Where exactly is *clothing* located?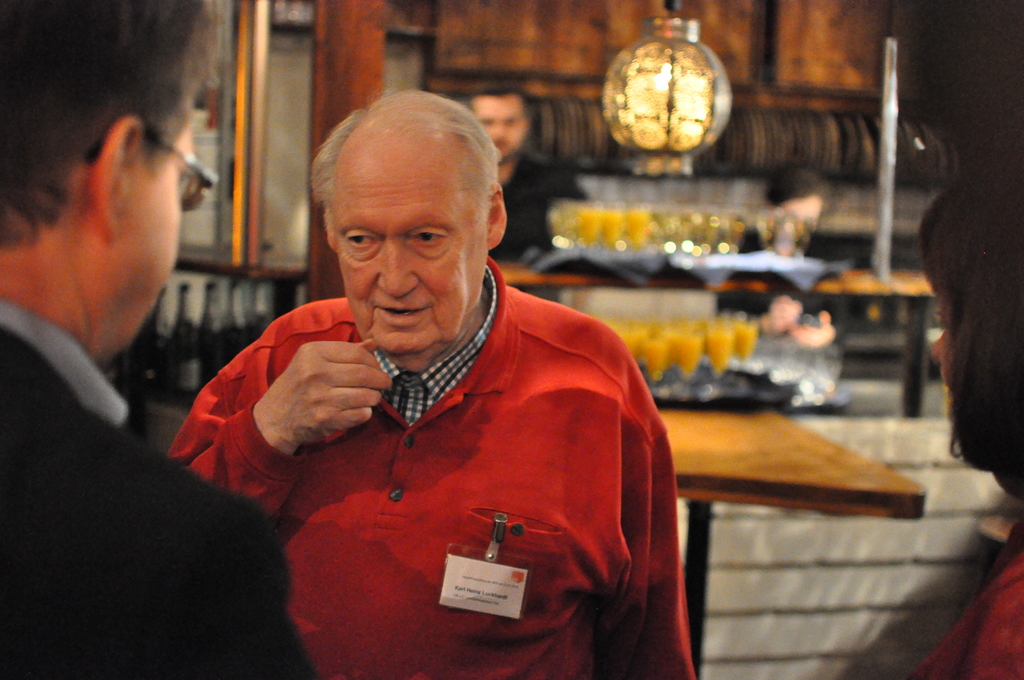
Its bounding box is (left=909, top=519, right=1023, bottom=679).
